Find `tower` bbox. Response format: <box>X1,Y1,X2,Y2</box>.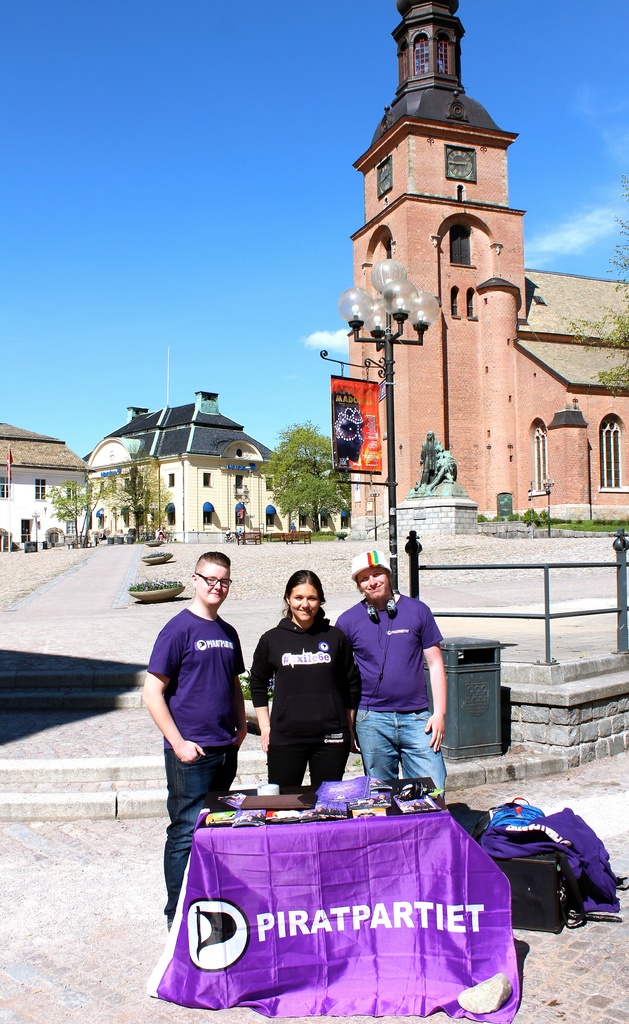
<box>340,15,565,484</box>.
